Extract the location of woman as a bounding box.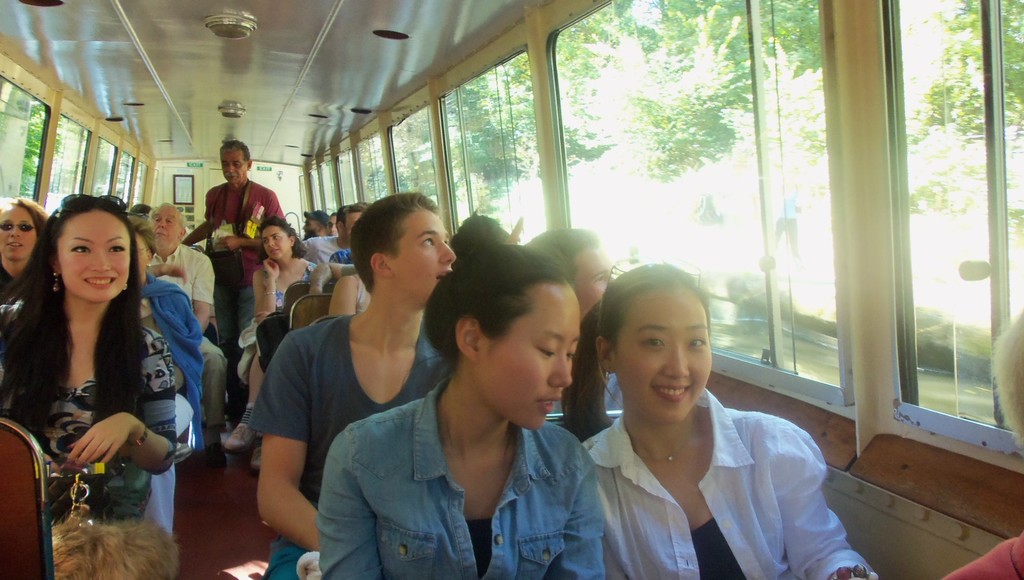
0:197:49:309.
